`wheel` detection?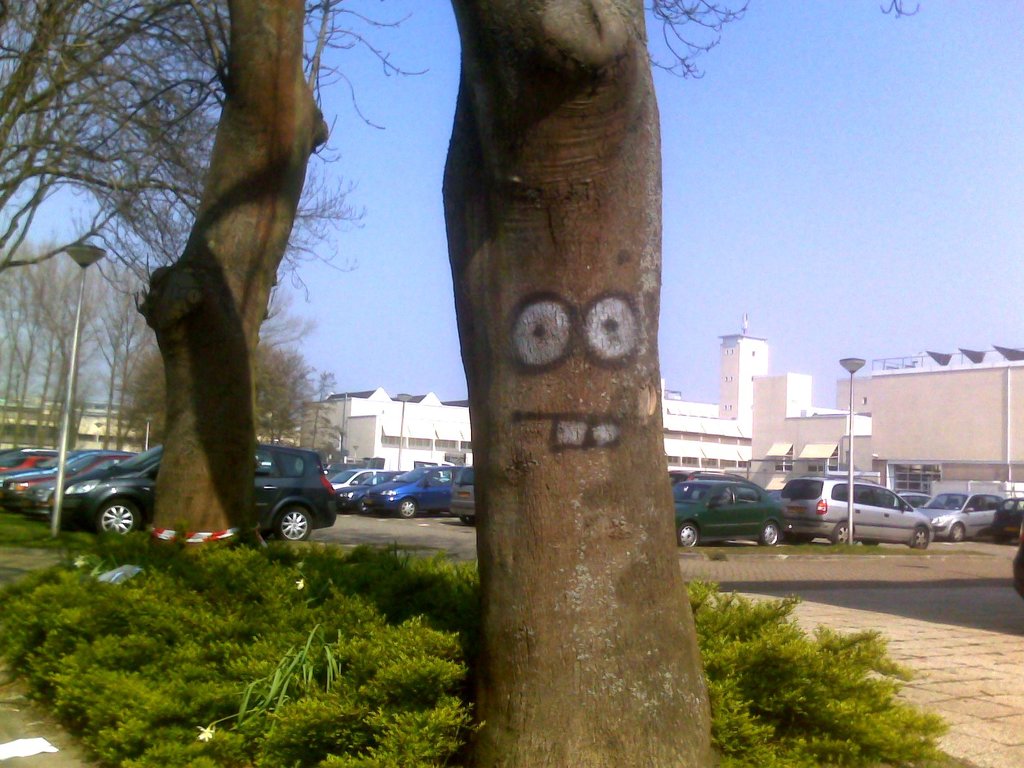
271/505/320/544
